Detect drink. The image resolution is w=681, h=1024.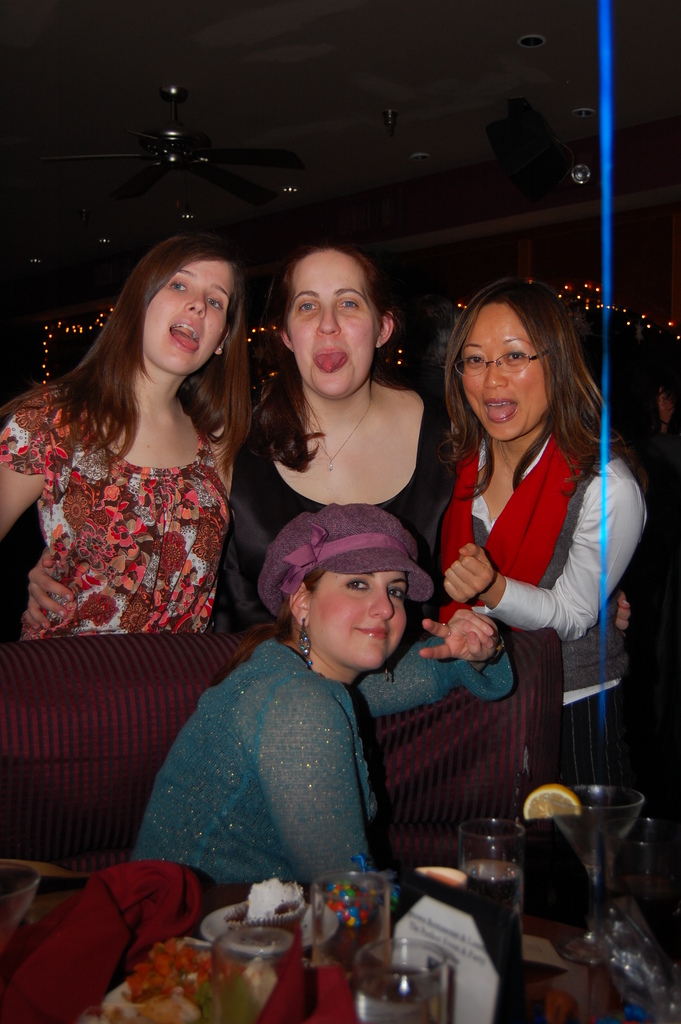
457,857,523,911.
